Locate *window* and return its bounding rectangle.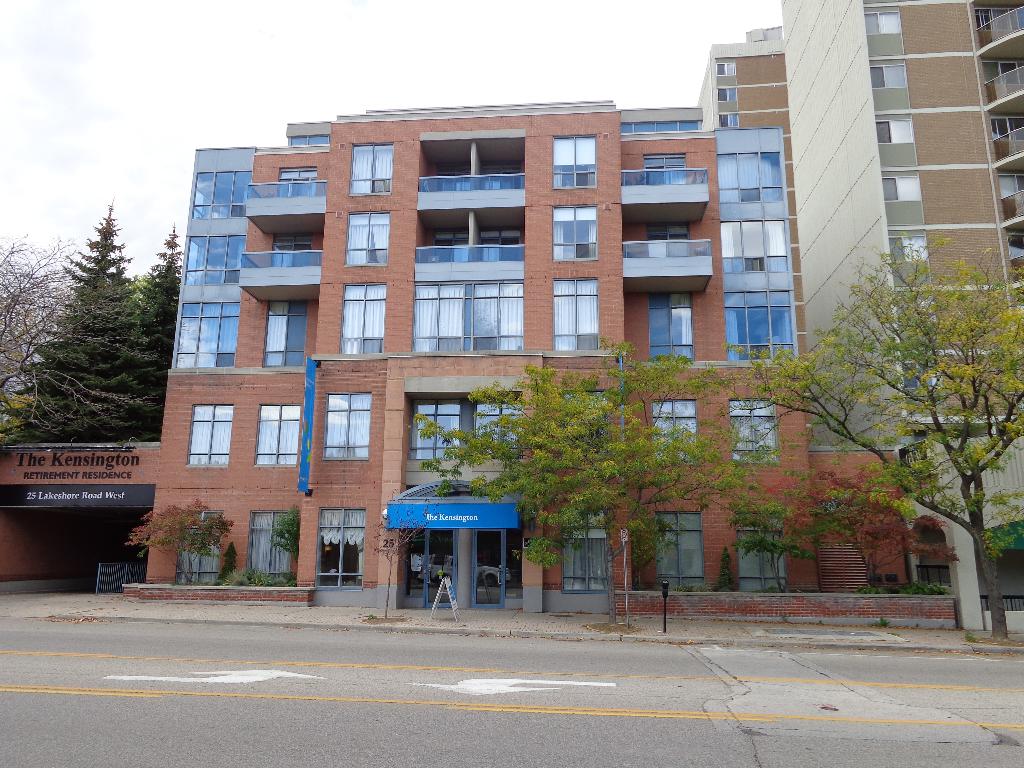
x1=184 y1=403 x2=232 y2=465.
